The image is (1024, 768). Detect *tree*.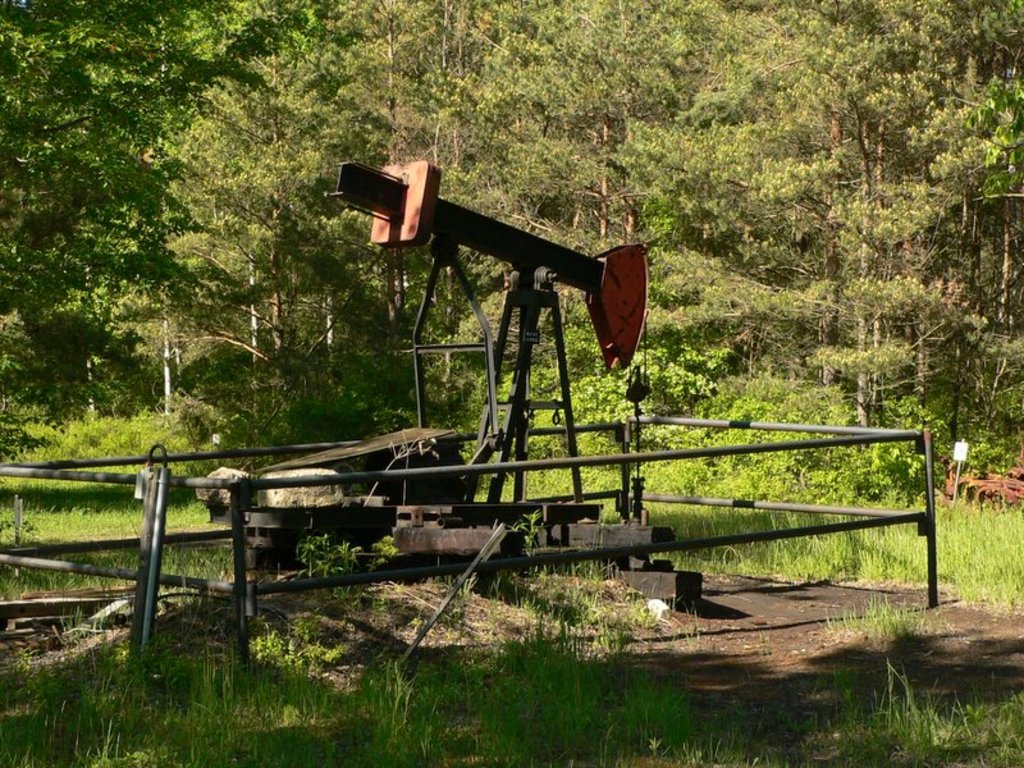
Detection: (x1=3, y1=58, x2=1023, y2=595).
